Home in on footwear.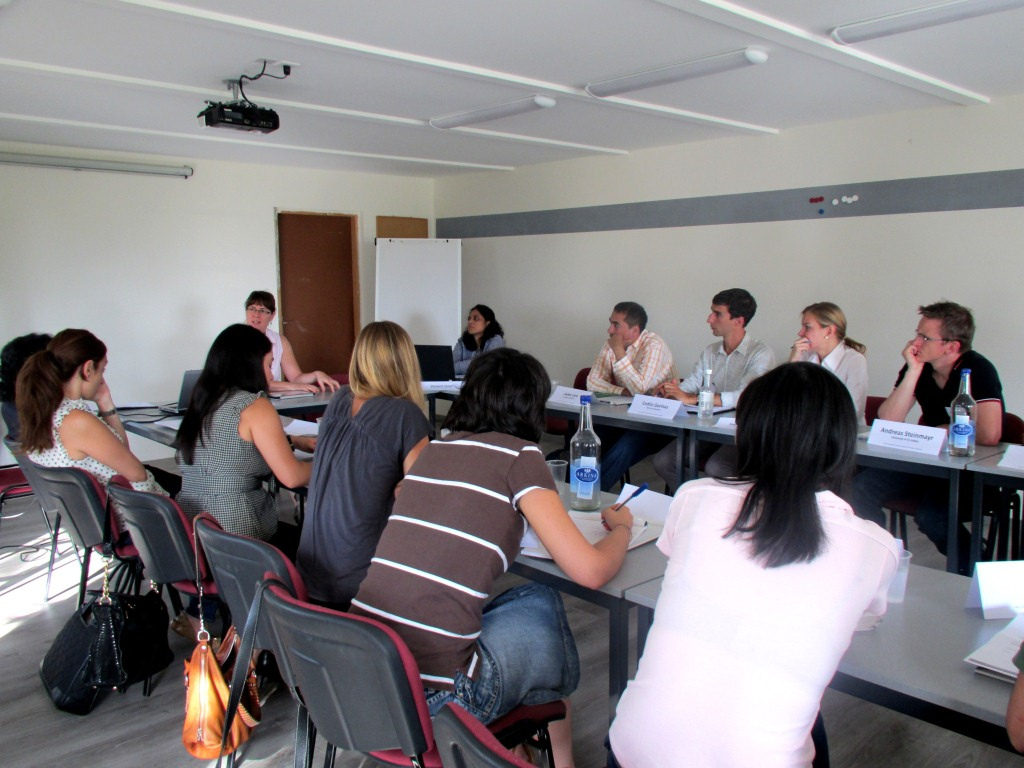
Homed in at BBox(173, 605, 203, 646).
